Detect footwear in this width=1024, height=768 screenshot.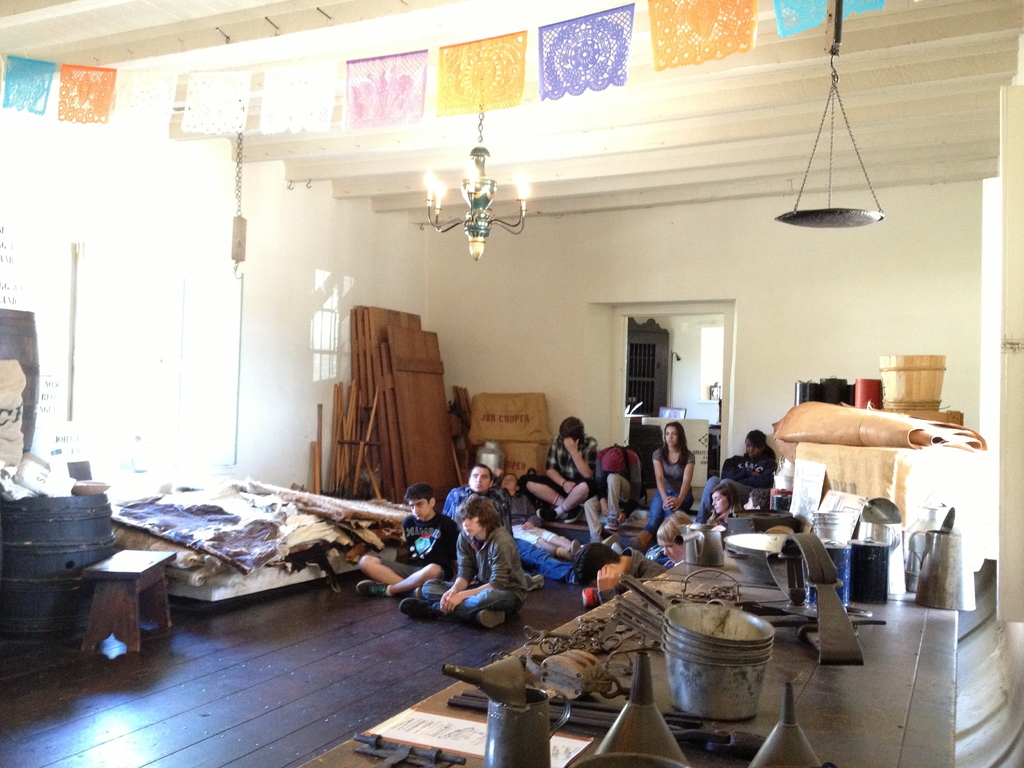
Detection: <bbox>396, 594, 426, 627</bbox>.
